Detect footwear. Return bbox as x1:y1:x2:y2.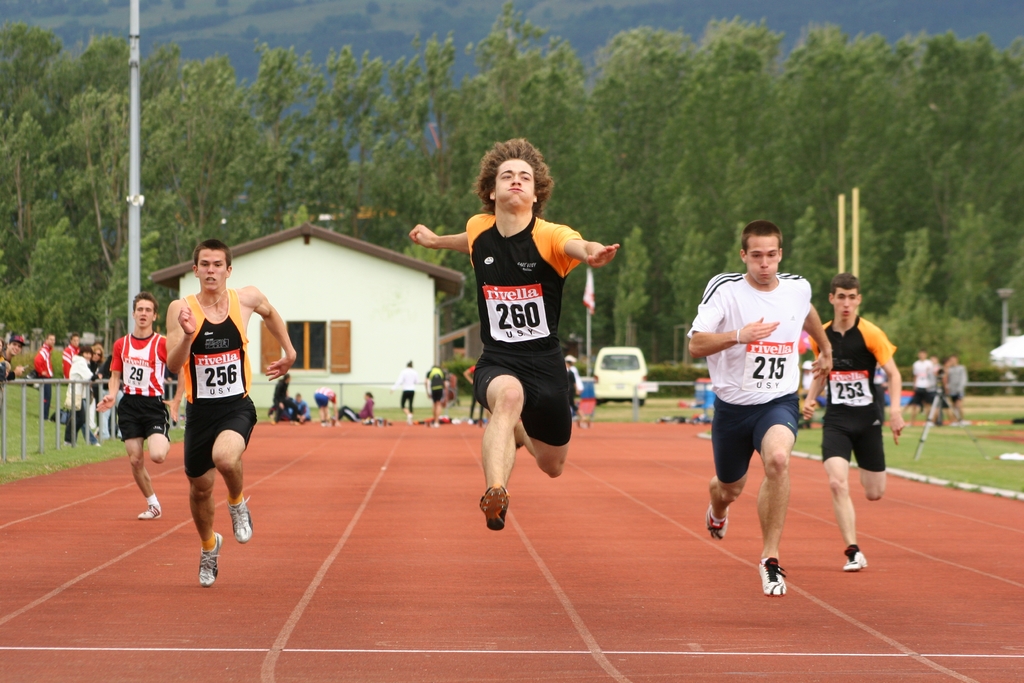
708:509:728:539.
